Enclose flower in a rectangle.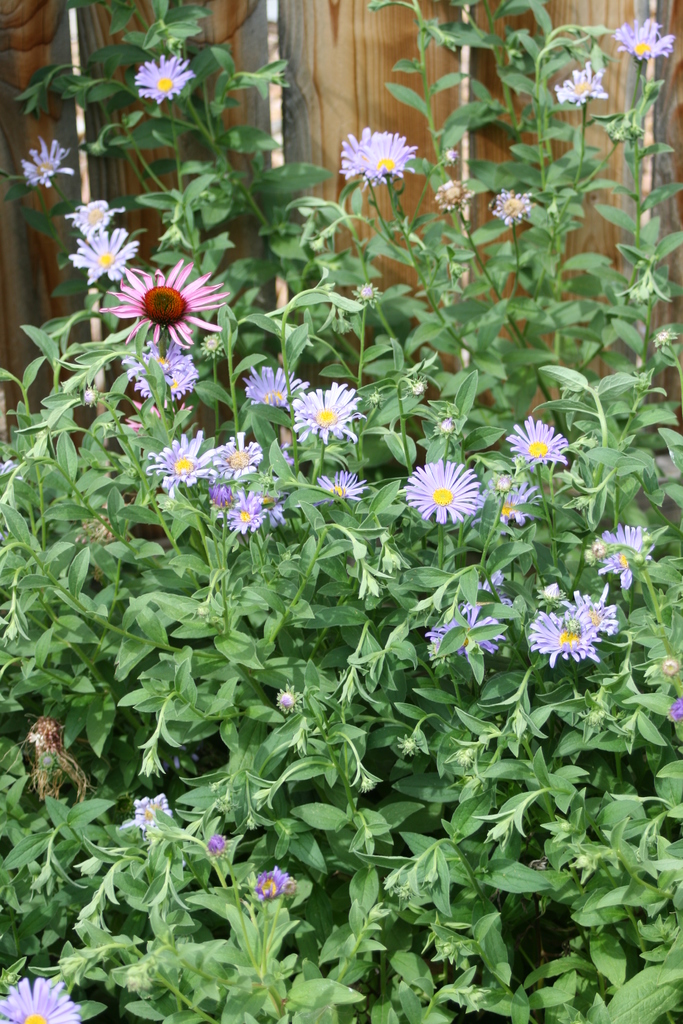
(127,349,193,408).
